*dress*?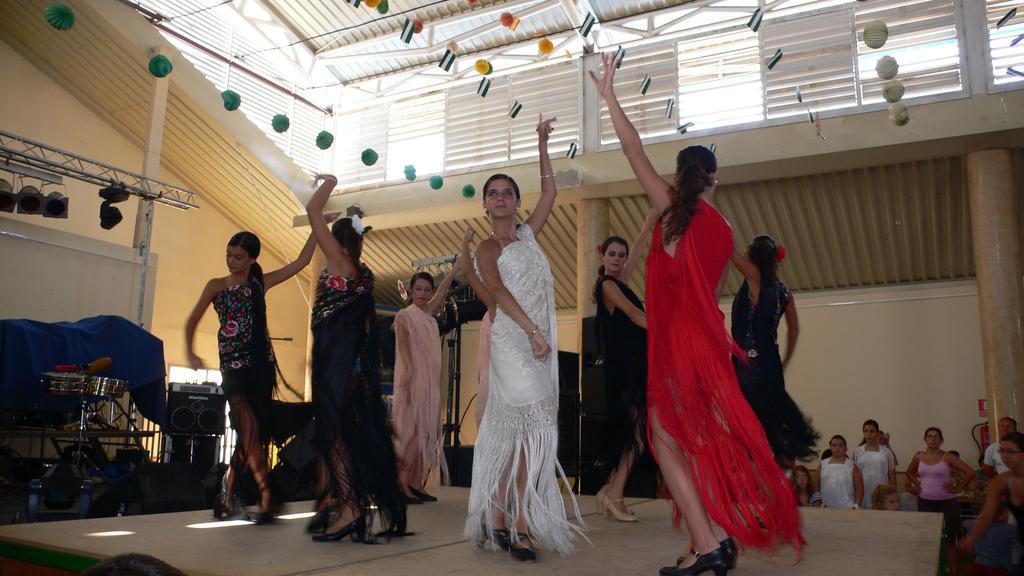
<region>728, 278, 819, 468</region>
